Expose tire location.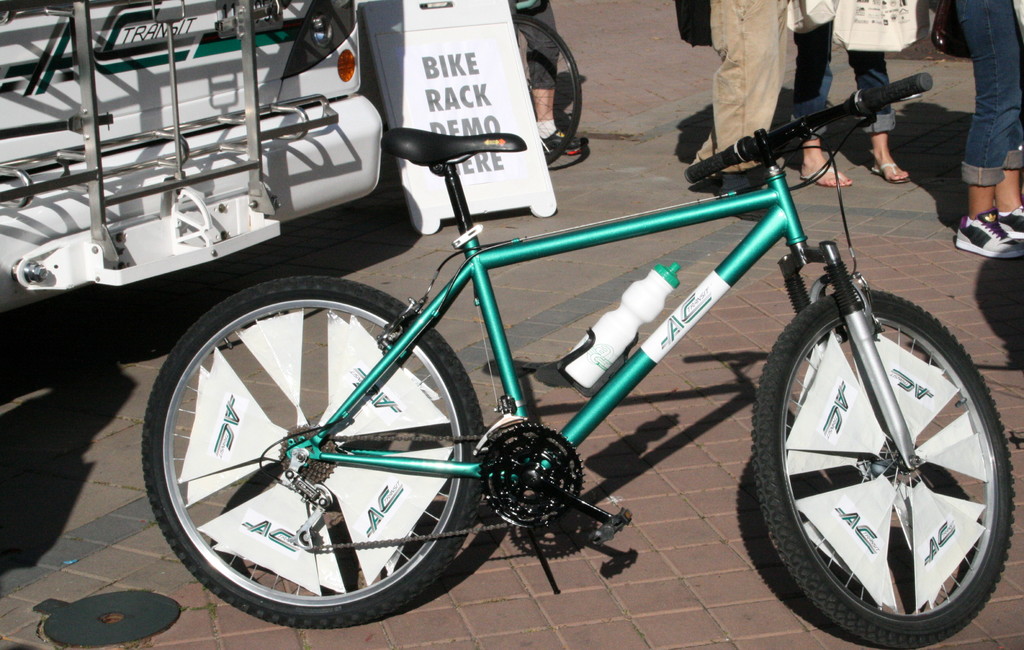
Exposed at detection(755, 257, 1005, 649).
